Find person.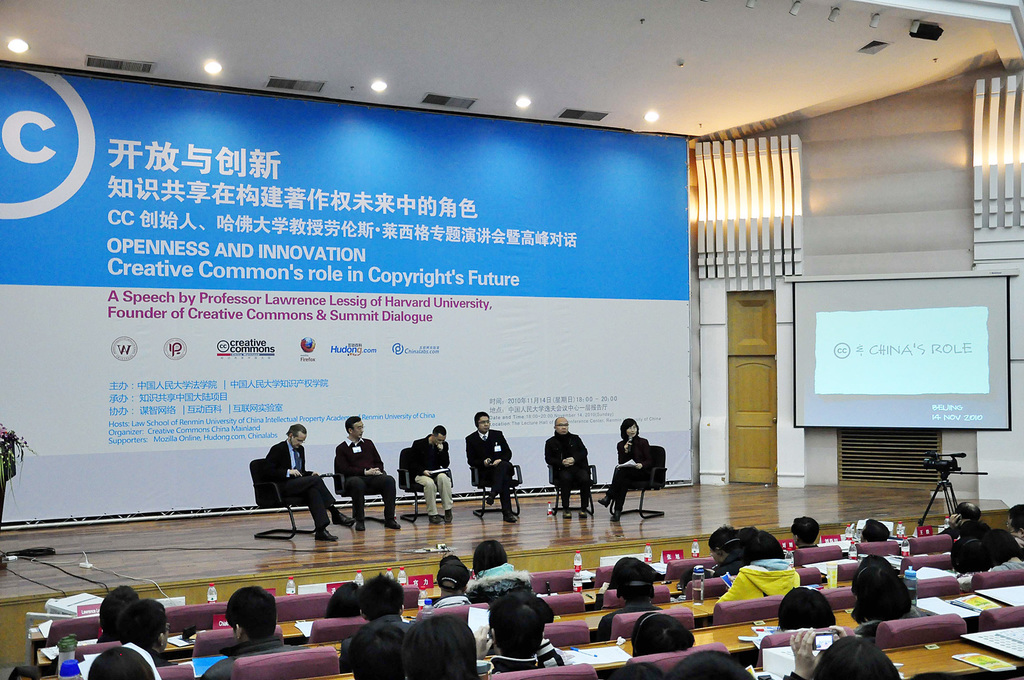
<region>328, 584, 360, 617</region>.
